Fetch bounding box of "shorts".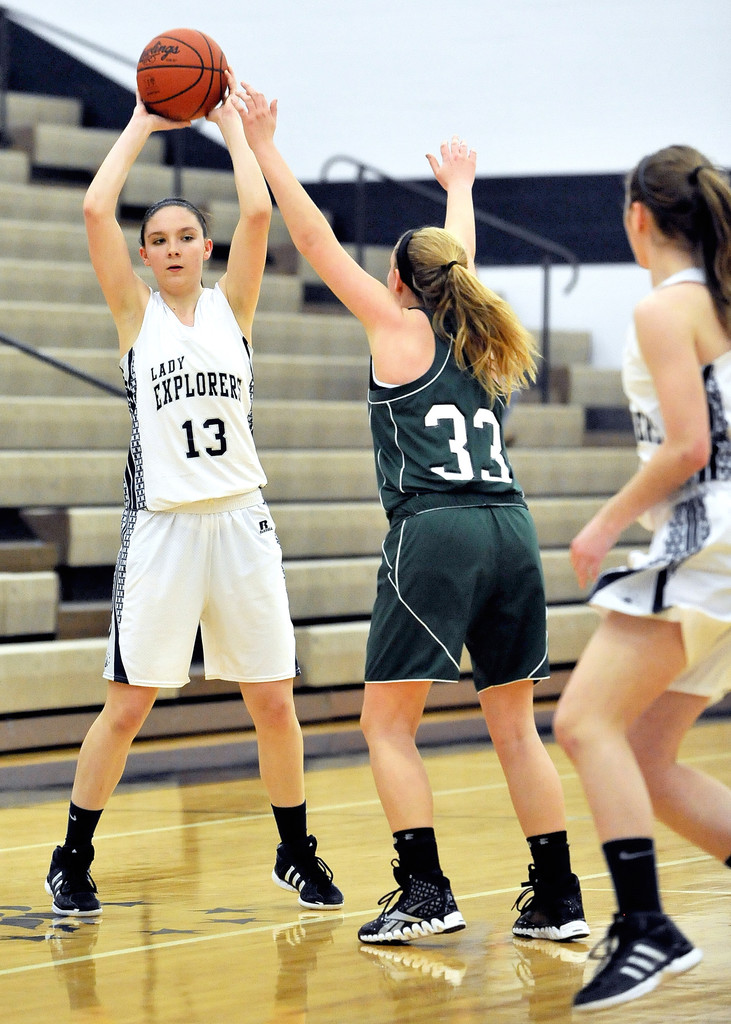
Bbox: (99,483,303,690).
